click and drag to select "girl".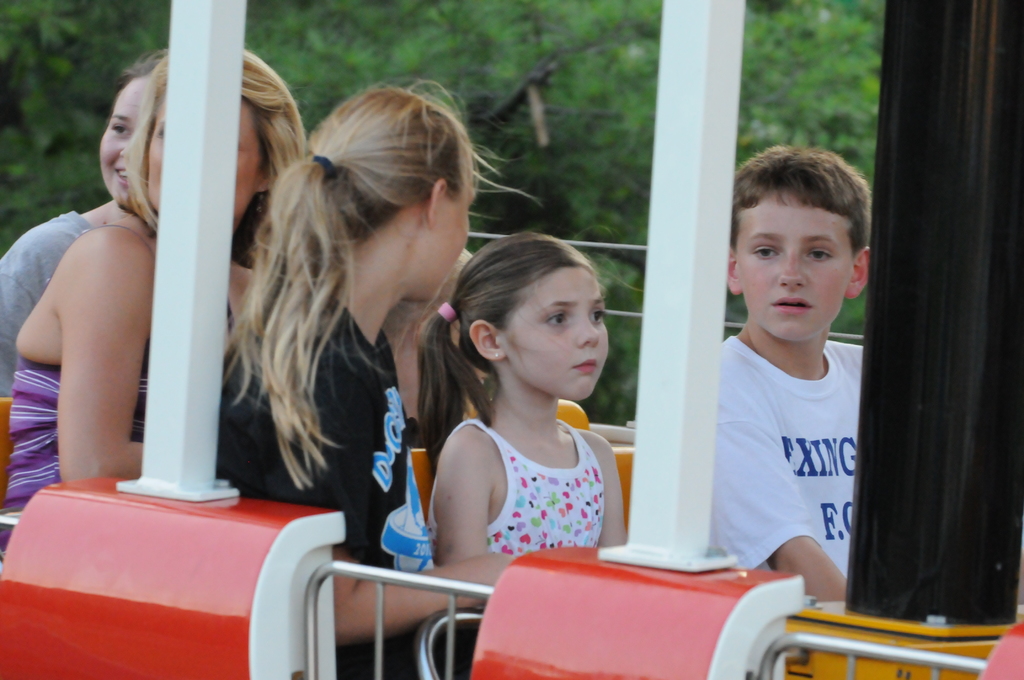
Selection: pyautogui.locateOnScreen(422, 231, 626, 569).
